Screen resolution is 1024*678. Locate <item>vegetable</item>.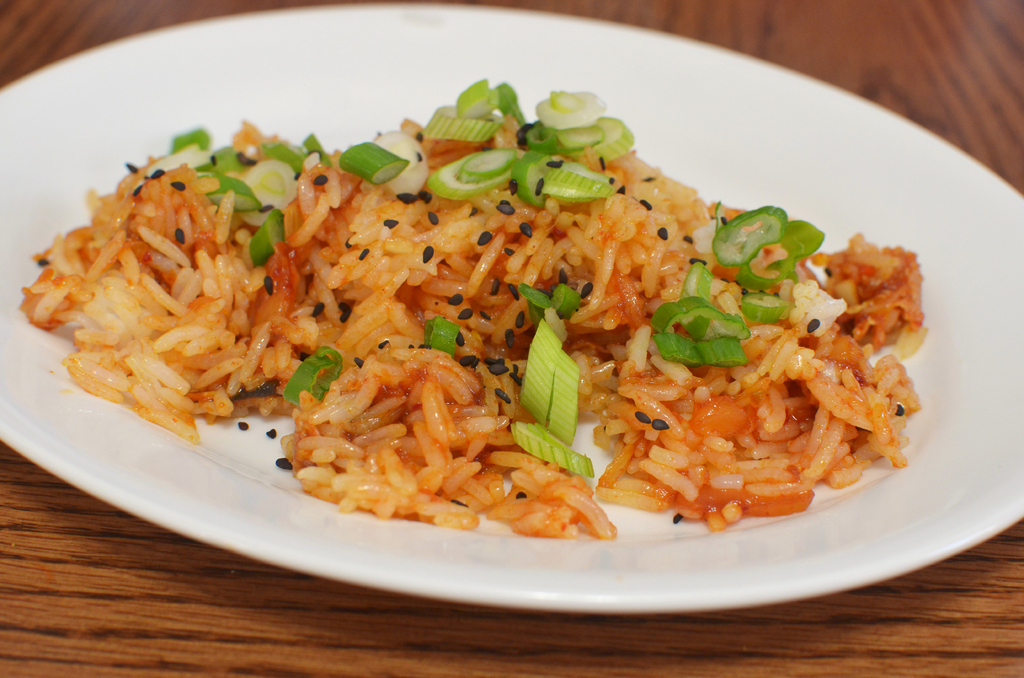
{"left": 529, "top": 152, "right": 615, "bottom": 207}.
